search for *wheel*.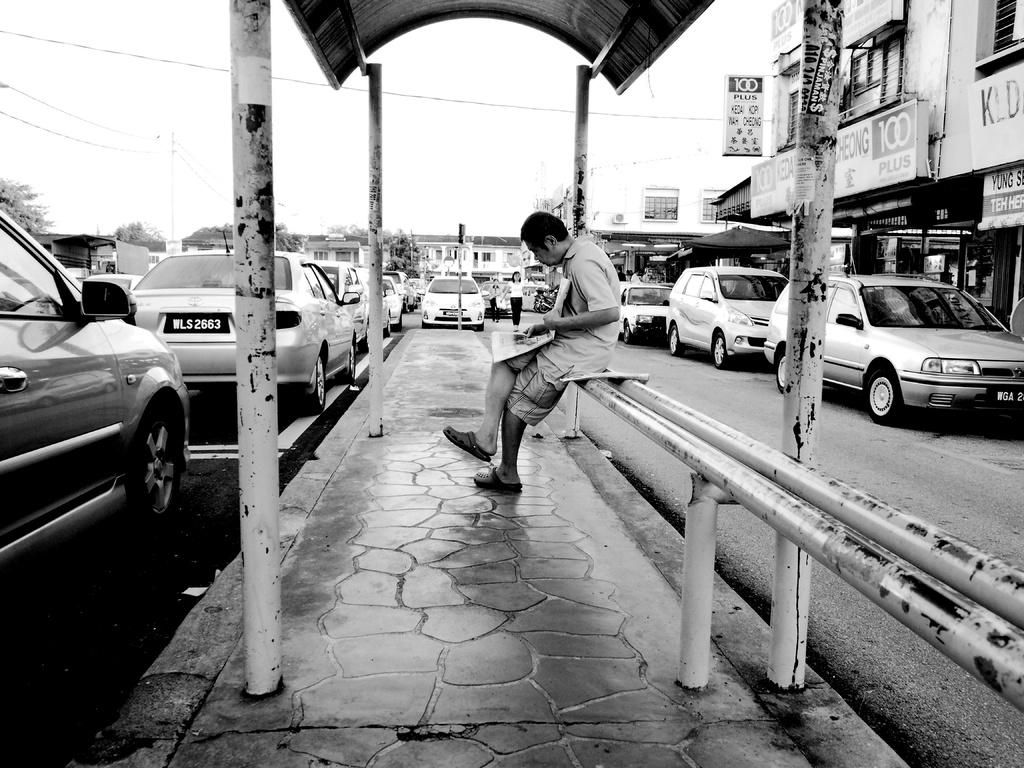
Found at [865, 369, 902, 422].
